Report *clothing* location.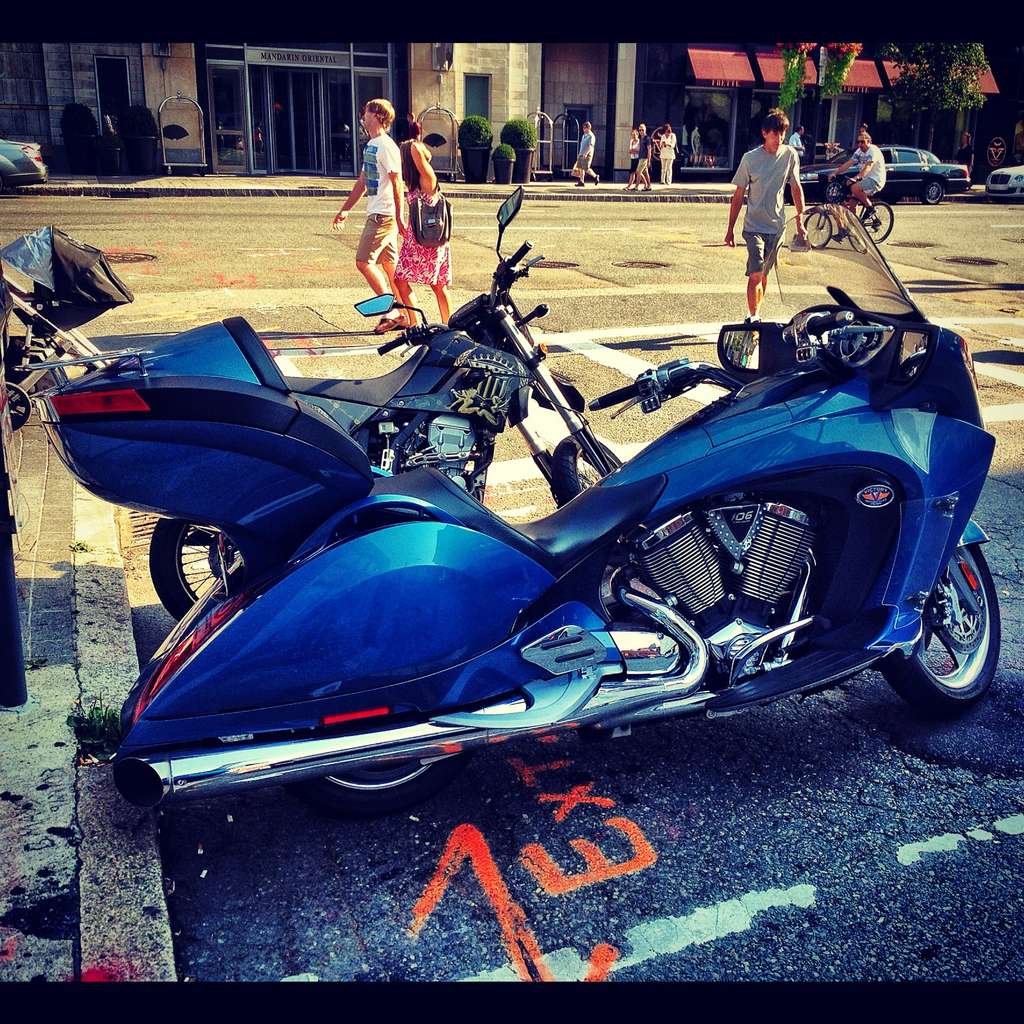
Report: (637,135,652,177).
